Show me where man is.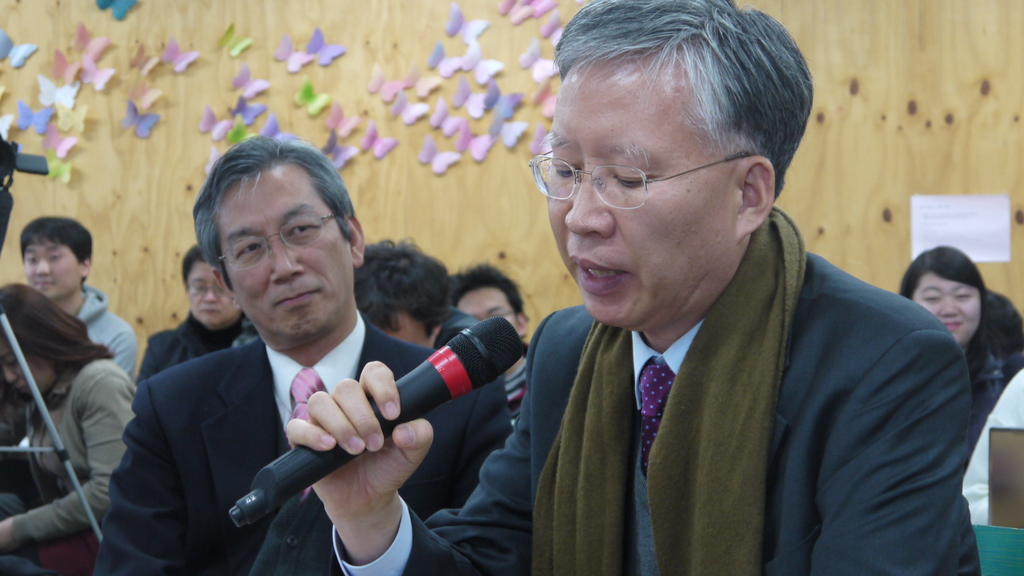
man is at left=97, top=134, right=515, bottom=575.
